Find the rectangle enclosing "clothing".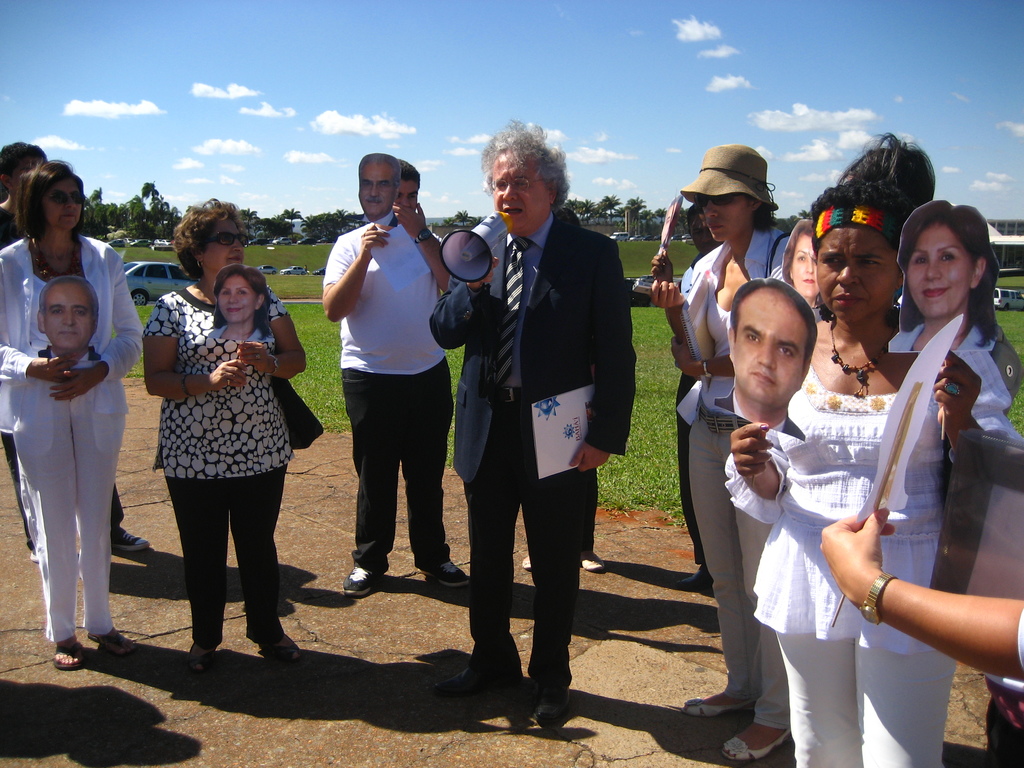
729, 365, 1021, 767.
